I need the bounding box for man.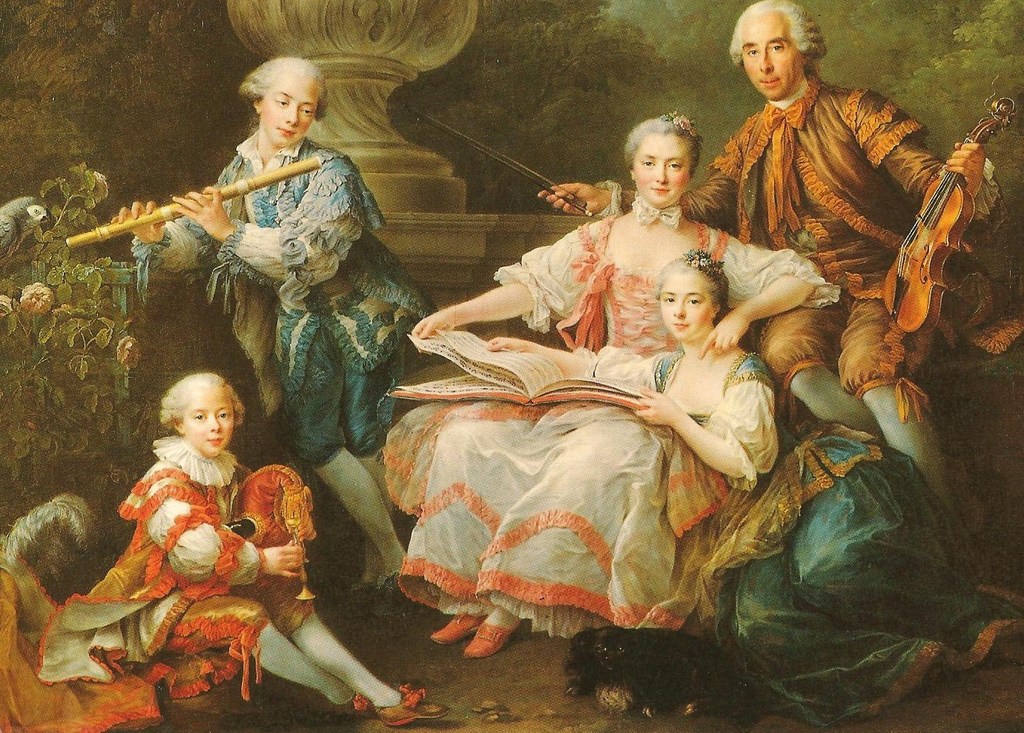
Here it is: [x1=535, y1=0, x2=1023, y2=576].
